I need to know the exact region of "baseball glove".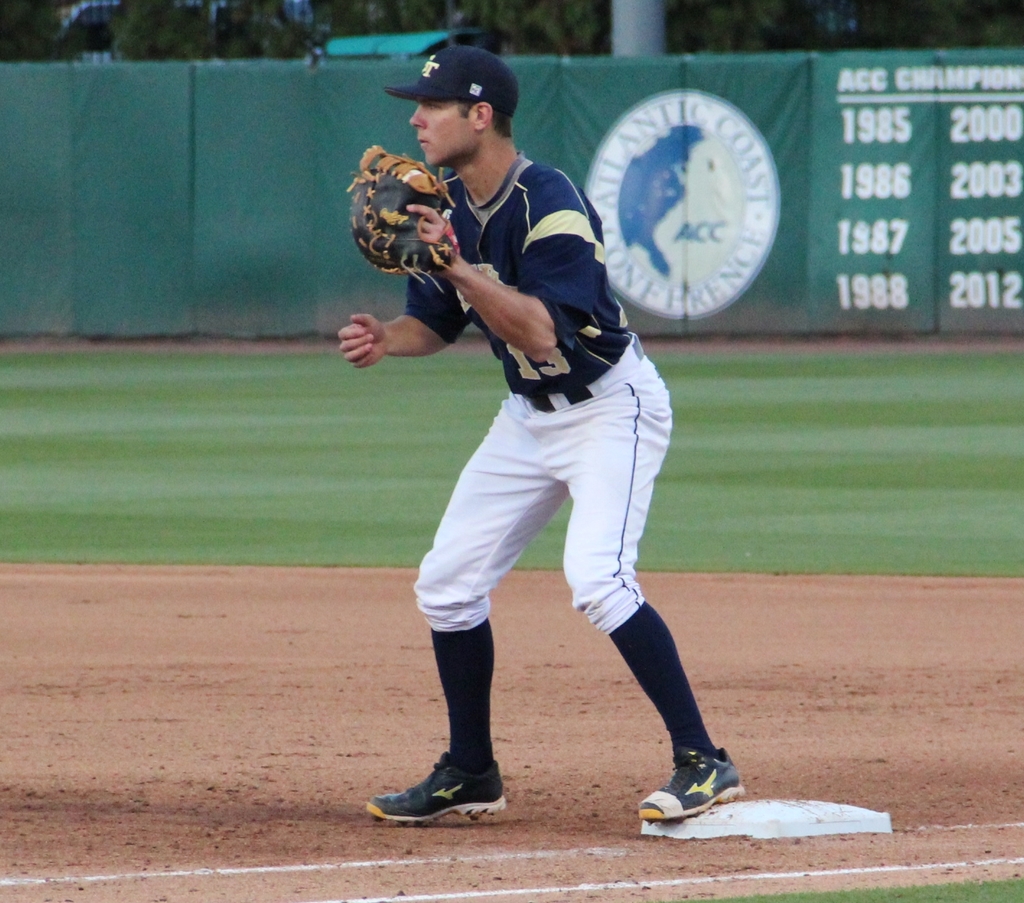
Region: bbox=[345, 140, 460, 293].
